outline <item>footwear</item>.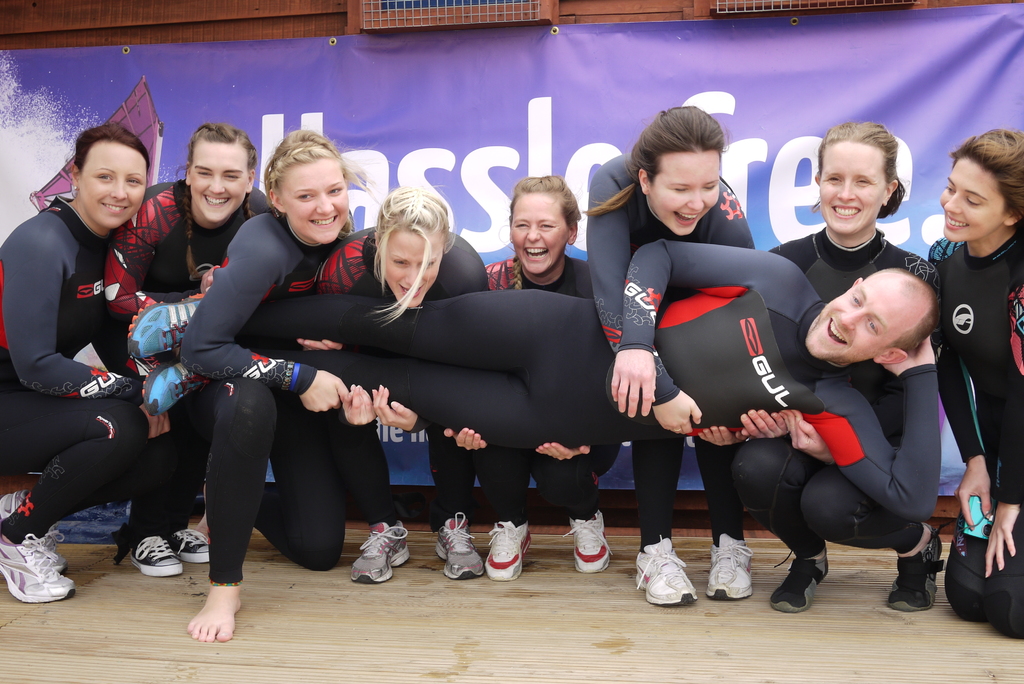
Outline: {"left": 22, "top": 531, "right": 65, "bottom": 571}.
